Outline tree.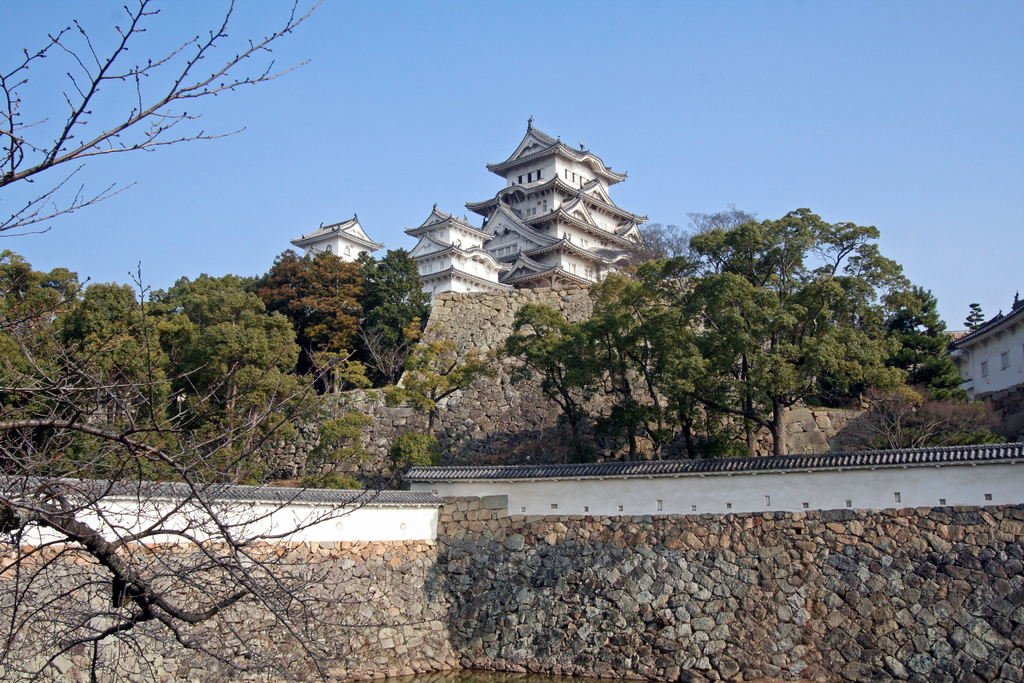
Outline: 607 210 749 265.
